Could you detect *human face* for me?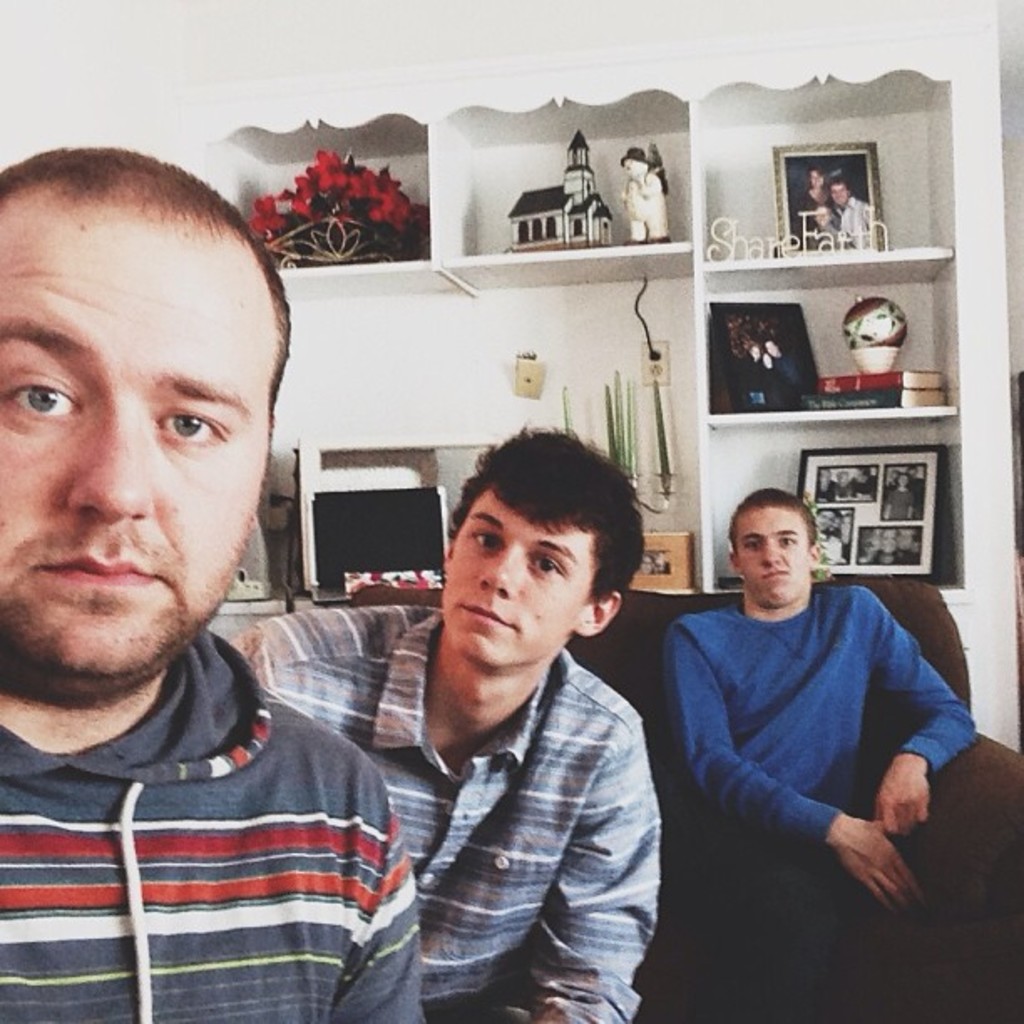
Detection result: <region>865, 525, 880, 561</region>.
